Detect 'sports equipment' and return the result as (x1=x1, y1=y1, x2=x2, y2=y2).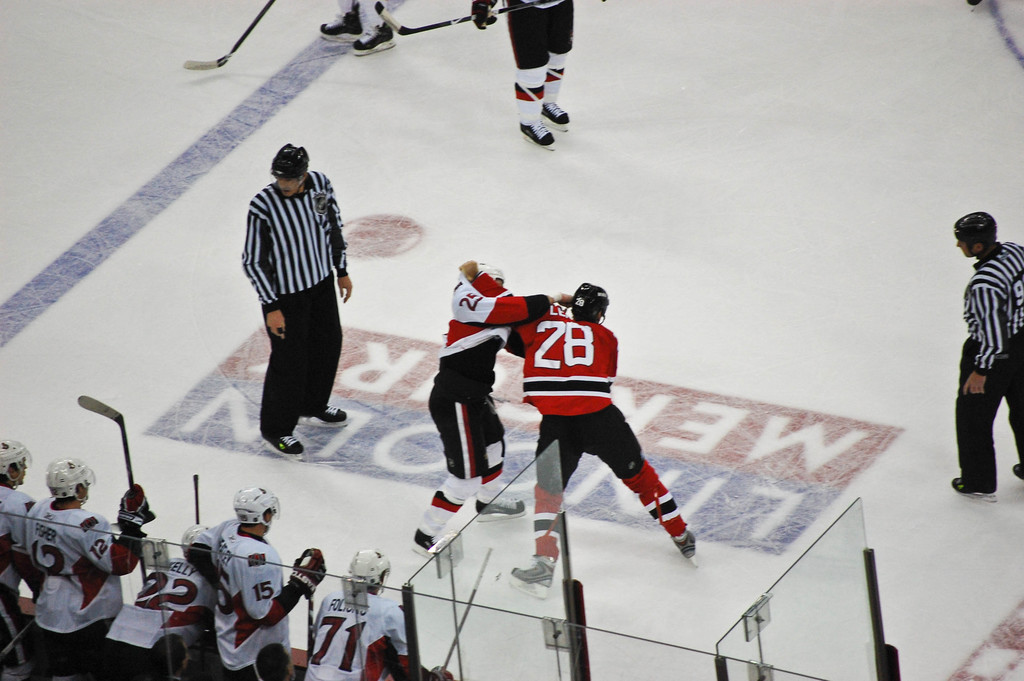
(x1=375, y1=0, x2=555, y2=37).
